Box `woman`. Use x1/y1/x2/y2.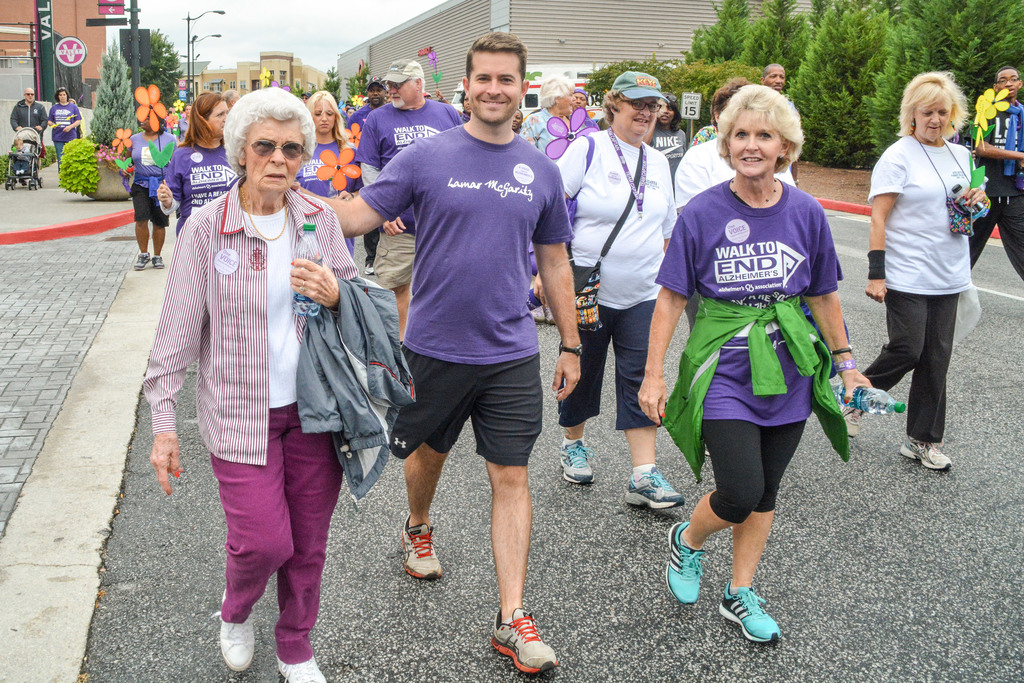
120/106/177/269.
